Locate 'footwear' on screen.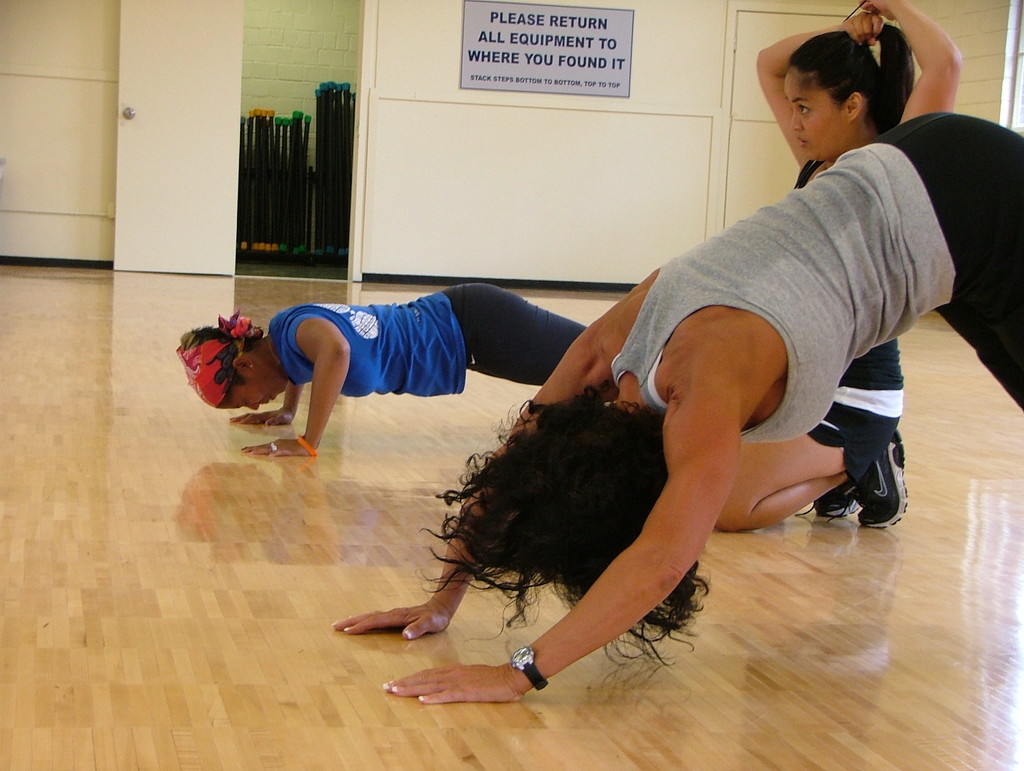
On screen at (x1=837, y1=434, x2=915, y2=528).
